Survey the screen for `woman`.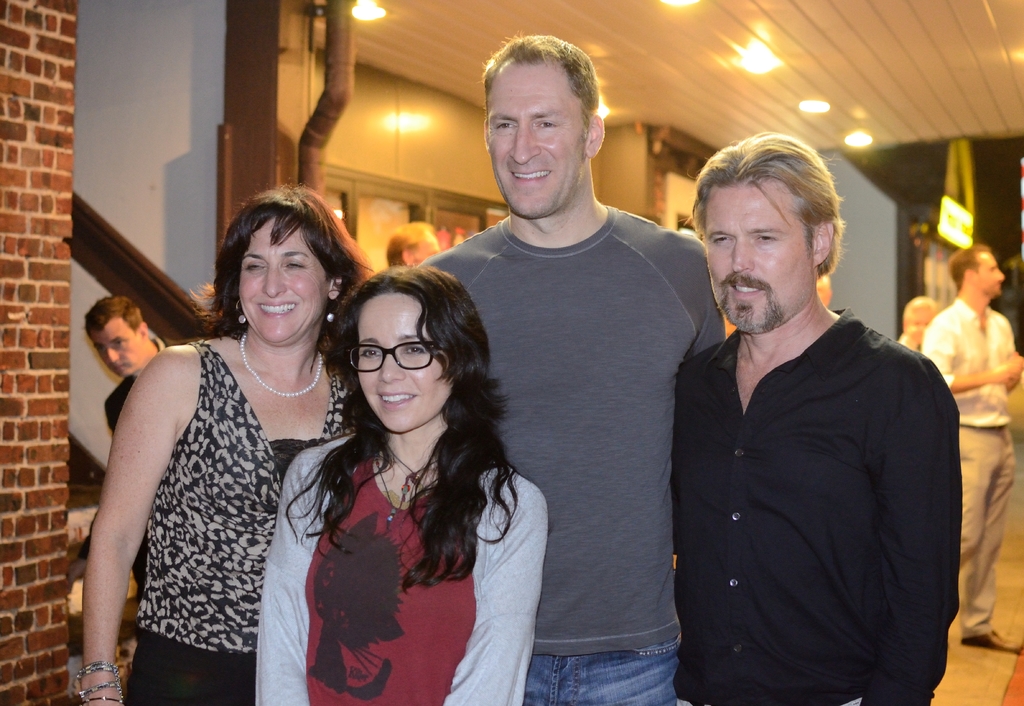
Survey found: 257:266:552:705.
